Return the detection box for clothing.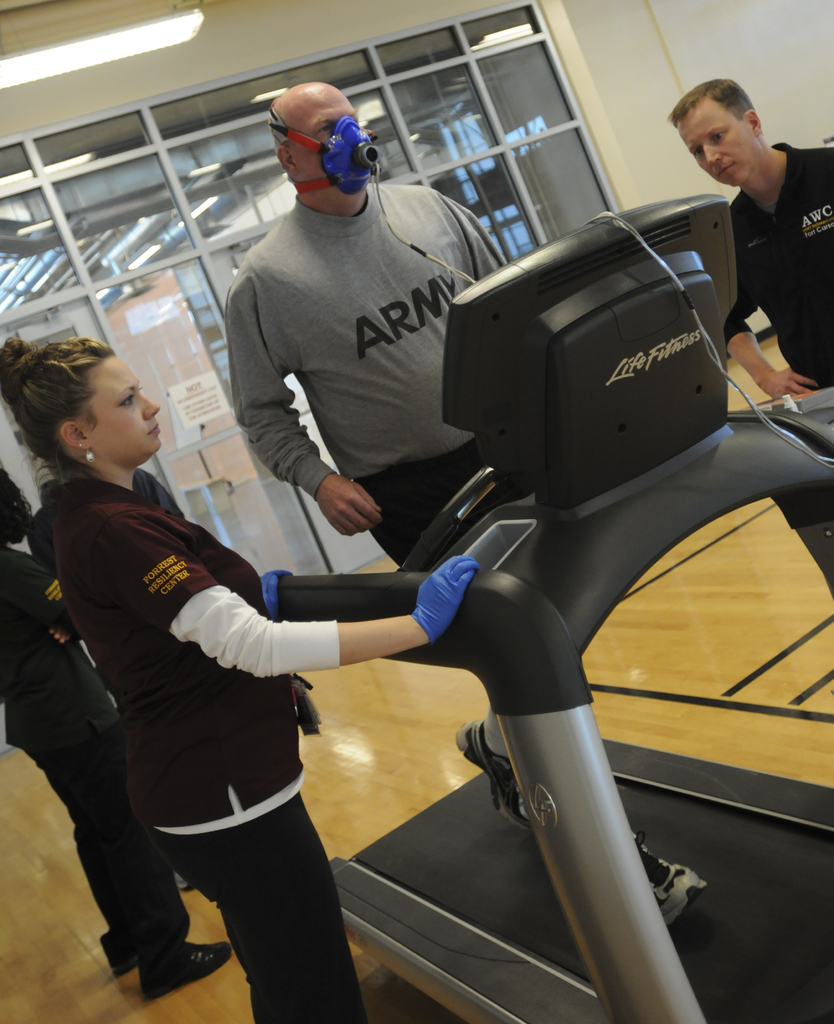
detection(718, 138, 833, 388).
